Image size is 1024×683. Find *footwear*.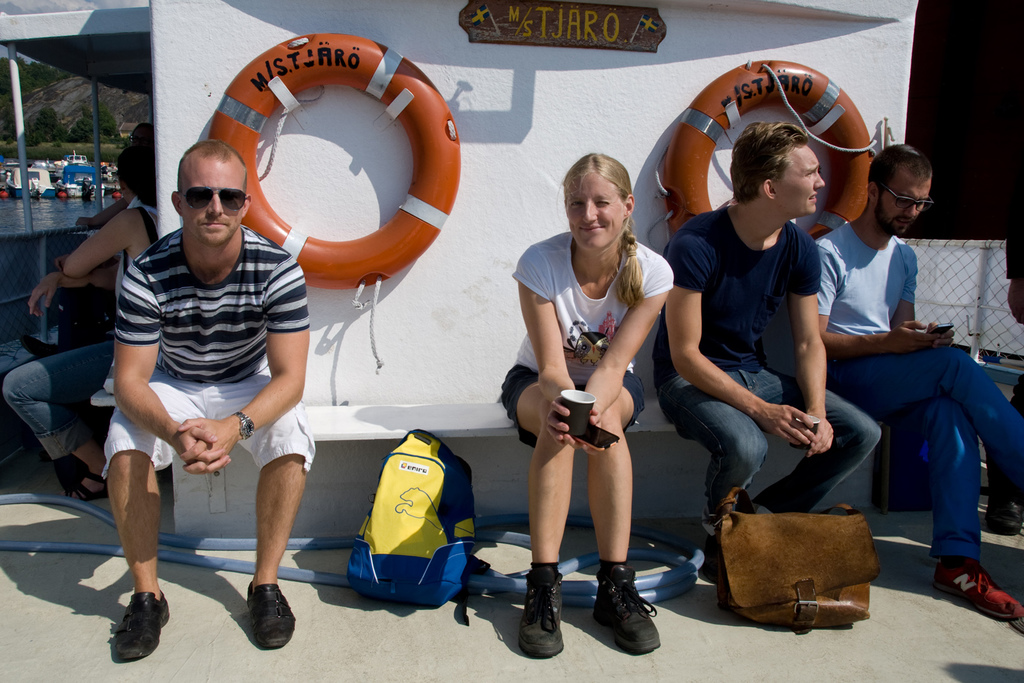
{"left": 935, "top": 561, "right": 1023, "bottom": 622}.
